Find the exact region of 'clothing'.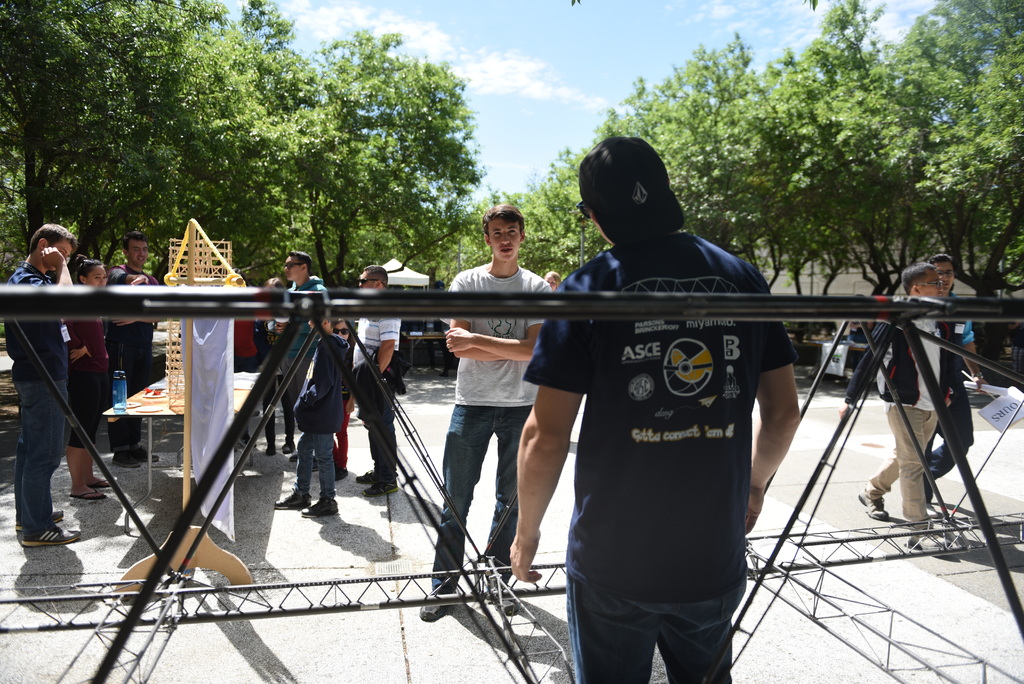
Exact region: Rect(115, 343, 144, 460).
